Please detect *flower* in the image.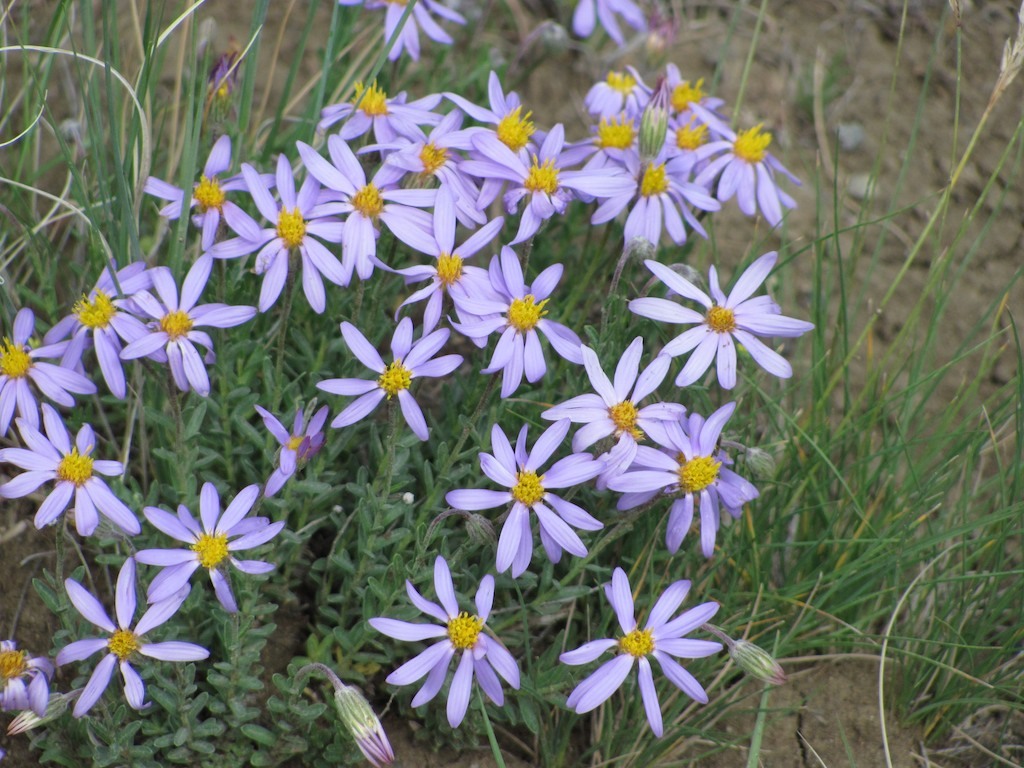
left=578, top=64, right=654, bottom=125.
